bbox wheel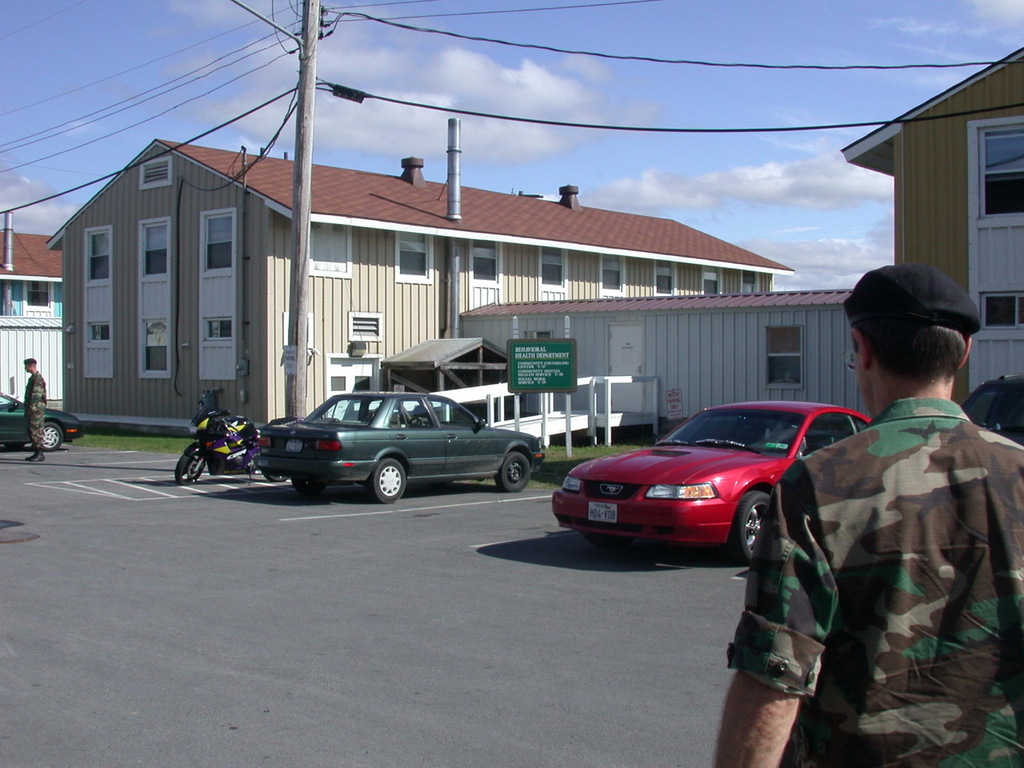
(x1=264, y1=473, x2=286, y2=481)
